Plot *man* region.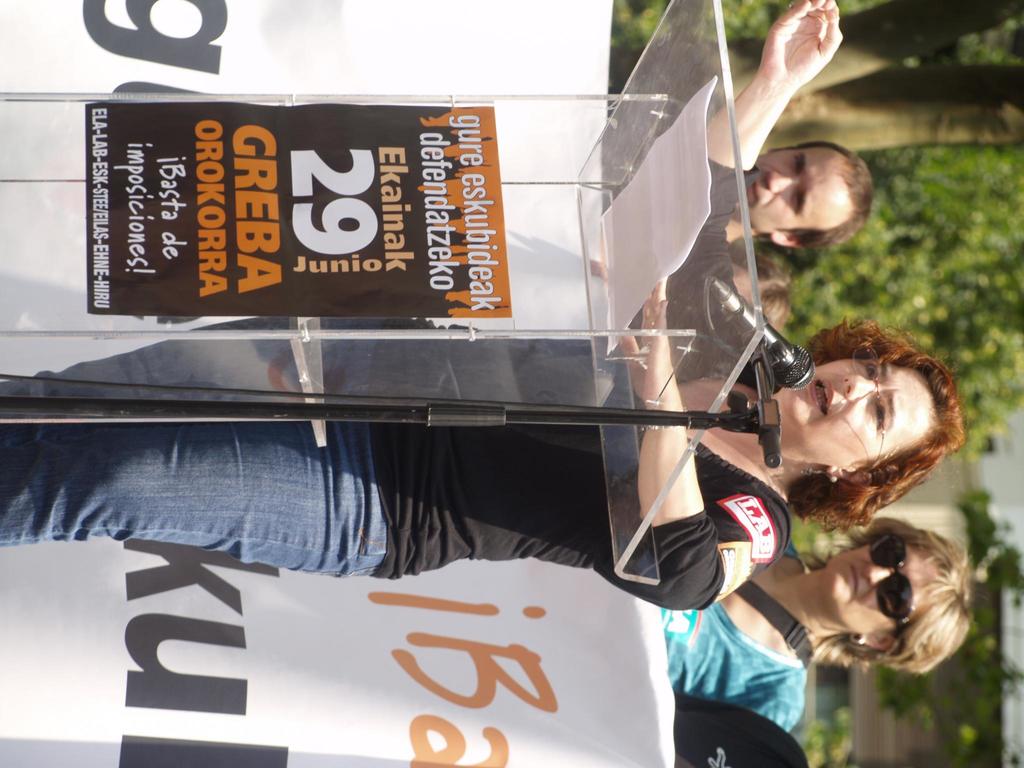
Plotted at (x1=187, y1=139, x2=875, y2=320).
